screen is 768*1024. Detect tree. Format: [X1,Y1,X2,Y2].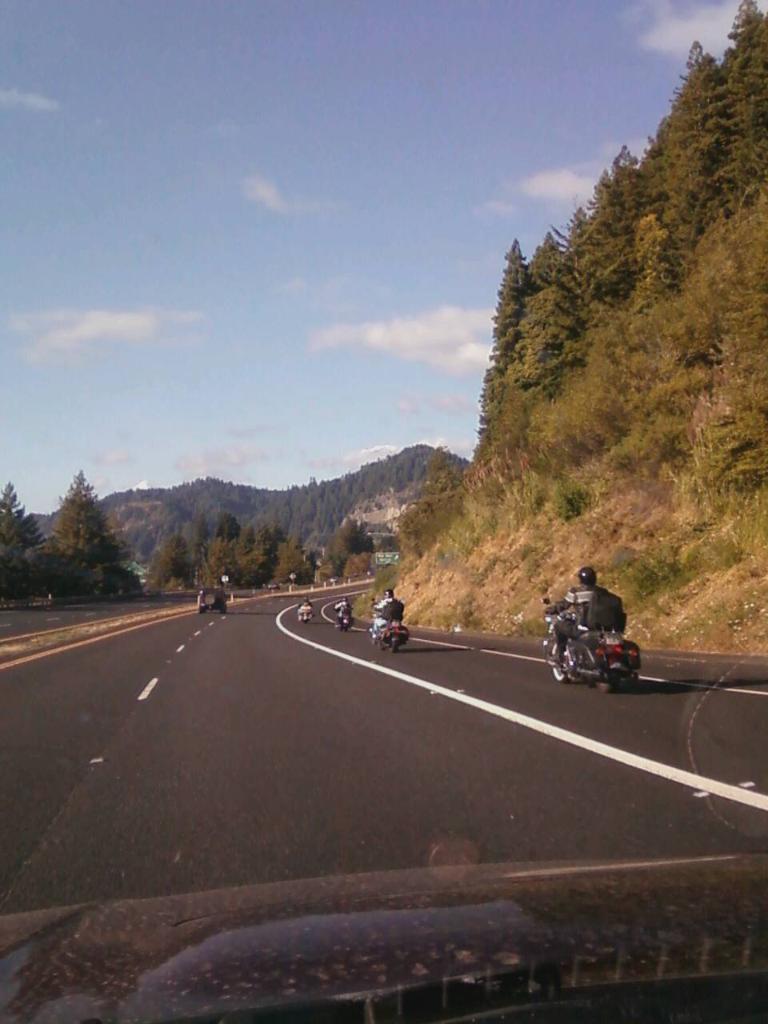
[627,46,749,277].
